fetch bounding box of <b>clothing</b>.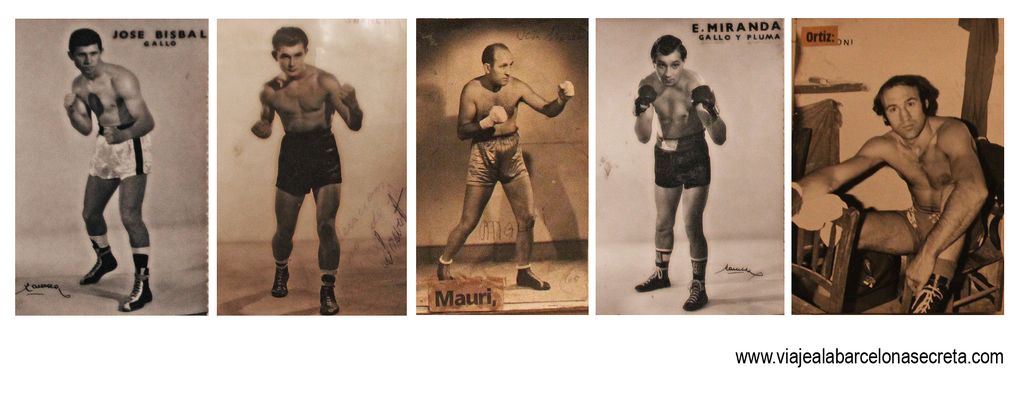
Bbox: <box>900,209,944,244</box>.
